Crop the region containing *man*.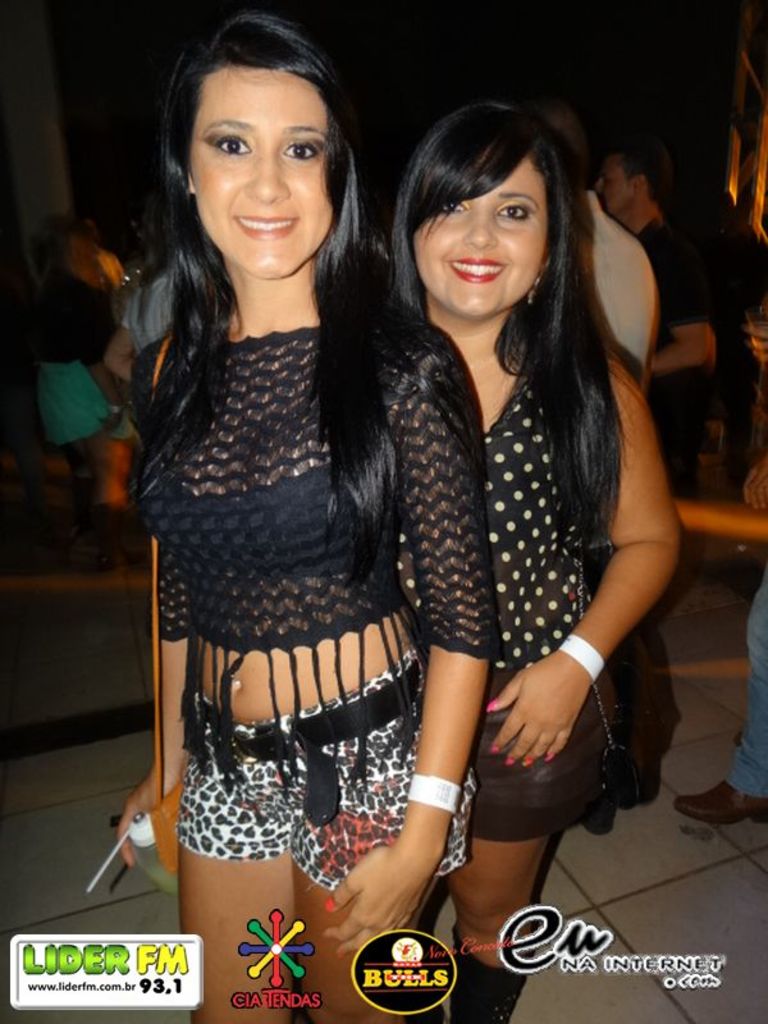
Crop region: x1=586, y1=133, x2=716, y2=506.
